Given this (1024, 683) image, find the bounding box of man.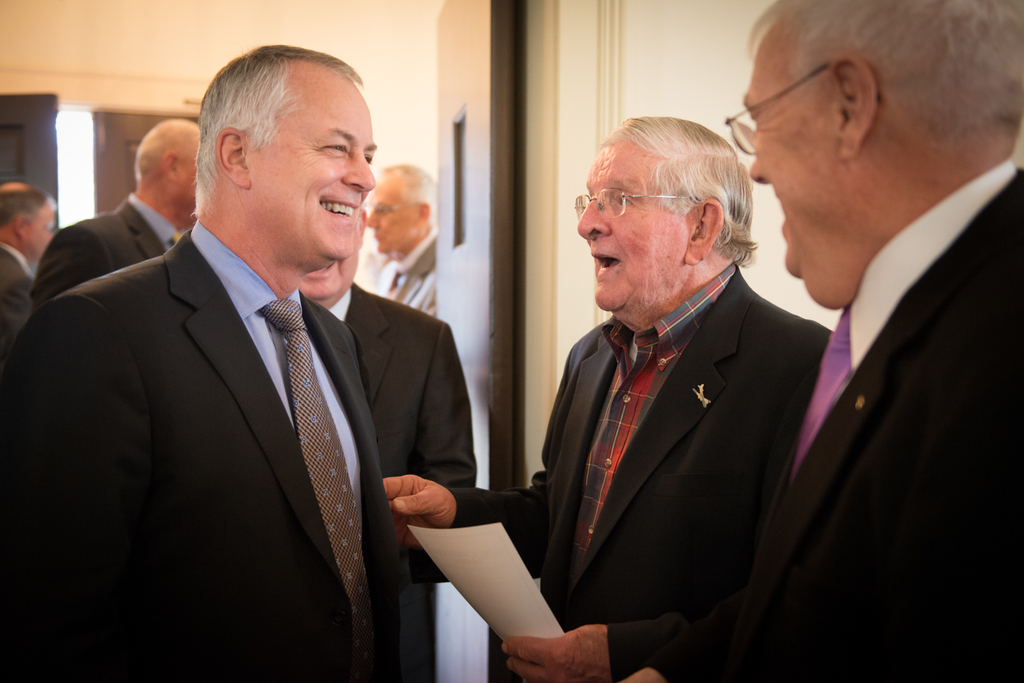
(x1=606, y1=0, x2=1023, y2=682).
